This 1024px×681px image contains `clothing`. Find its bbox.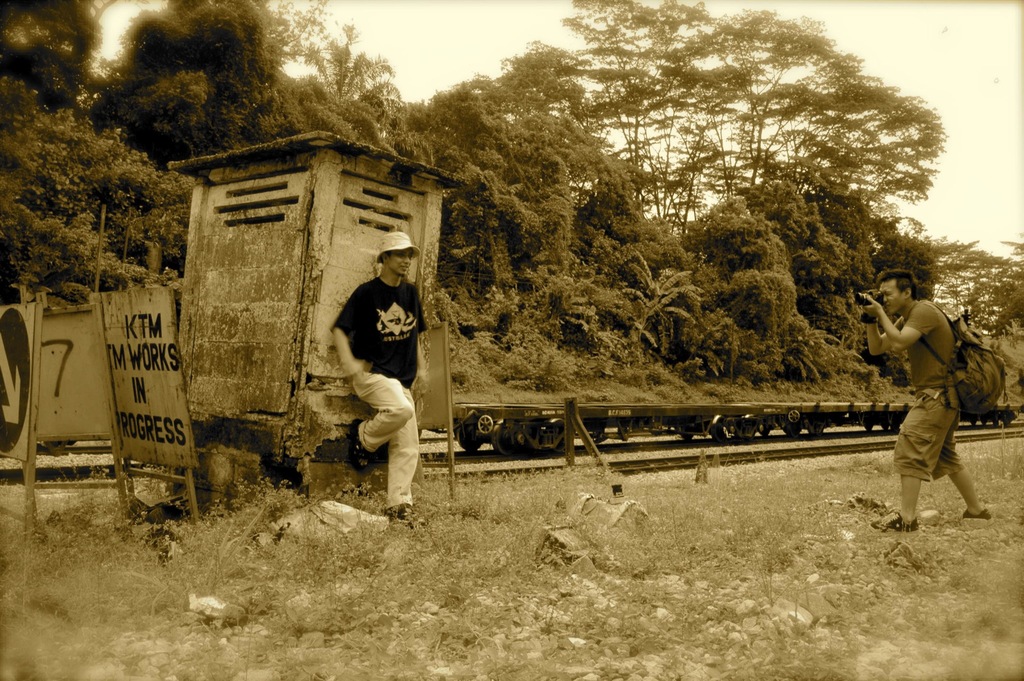
bbox=(330, 266, 438, 515).
